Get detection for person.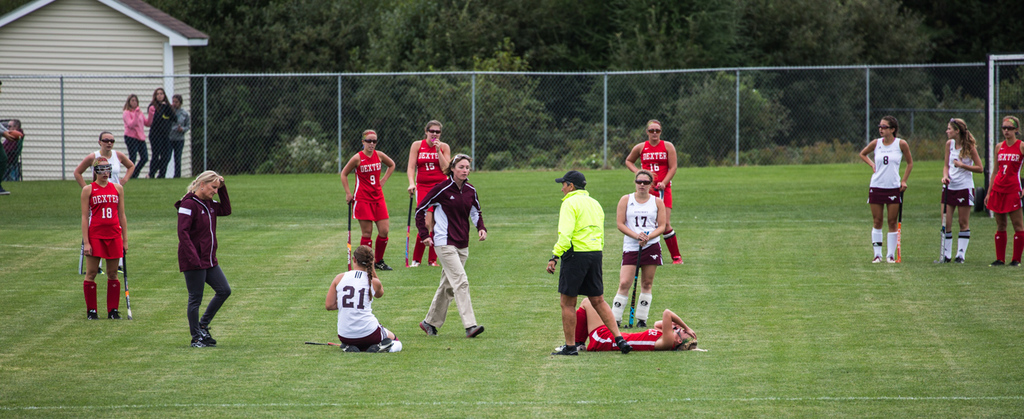
Detection: x1=118, y1=93, x2=154, y2=178.
